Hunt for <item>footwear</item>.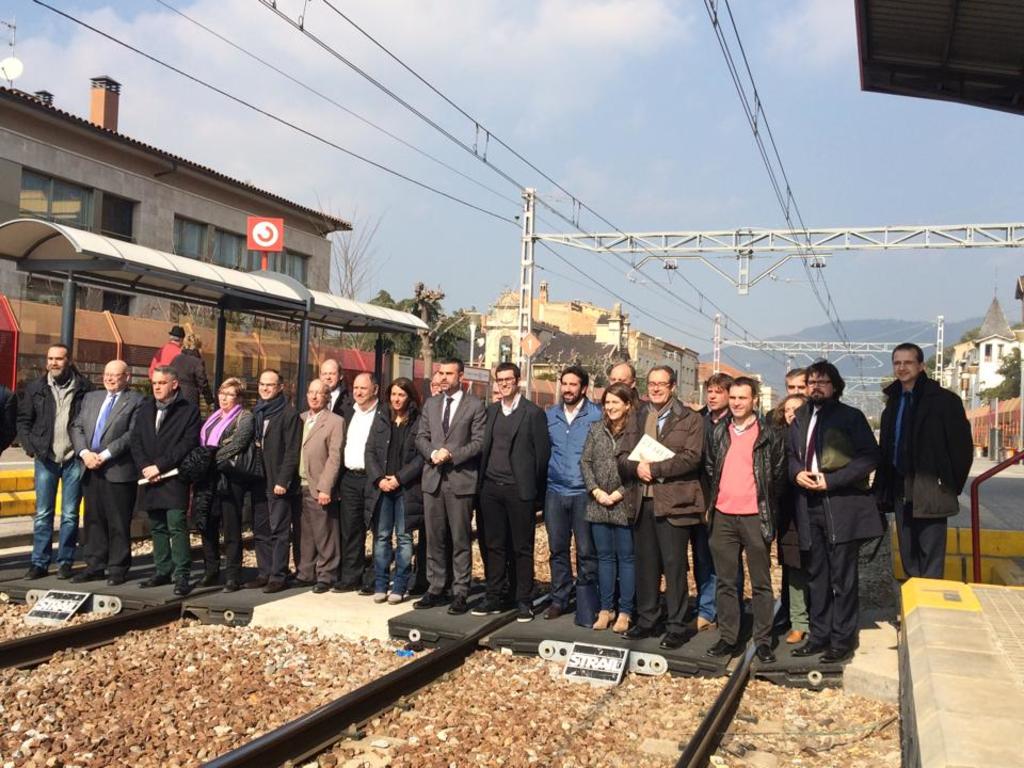
Hunted down at Rect(754, 641, 780, 665).
